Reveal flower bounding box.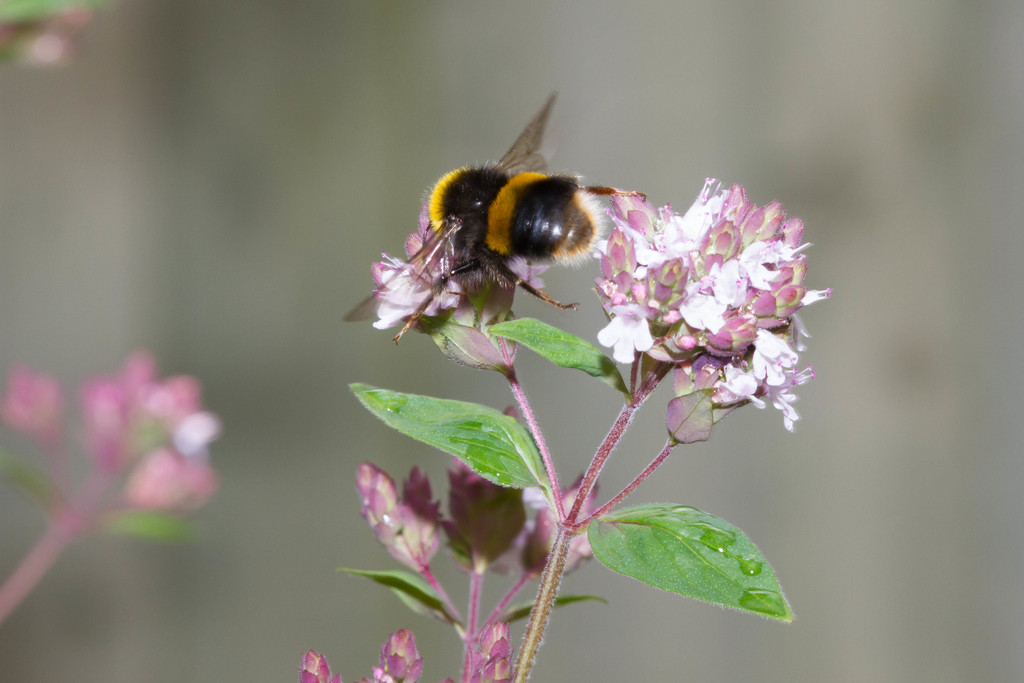
Revealed: 371,213,473,331.
